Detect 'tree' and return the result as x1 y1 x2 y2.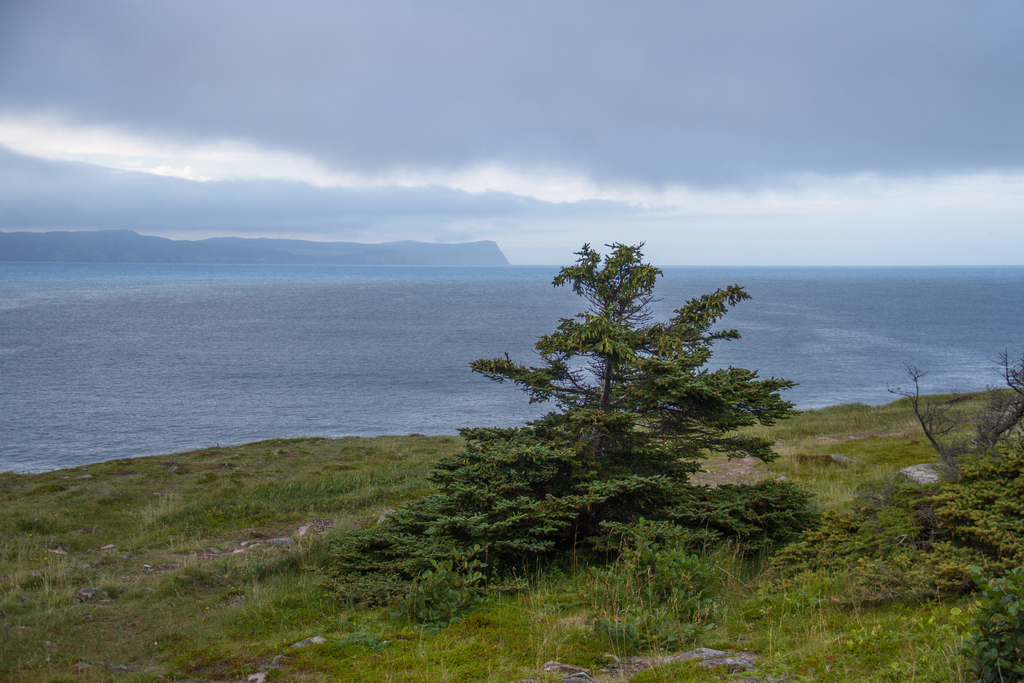
339 234 809 579.
